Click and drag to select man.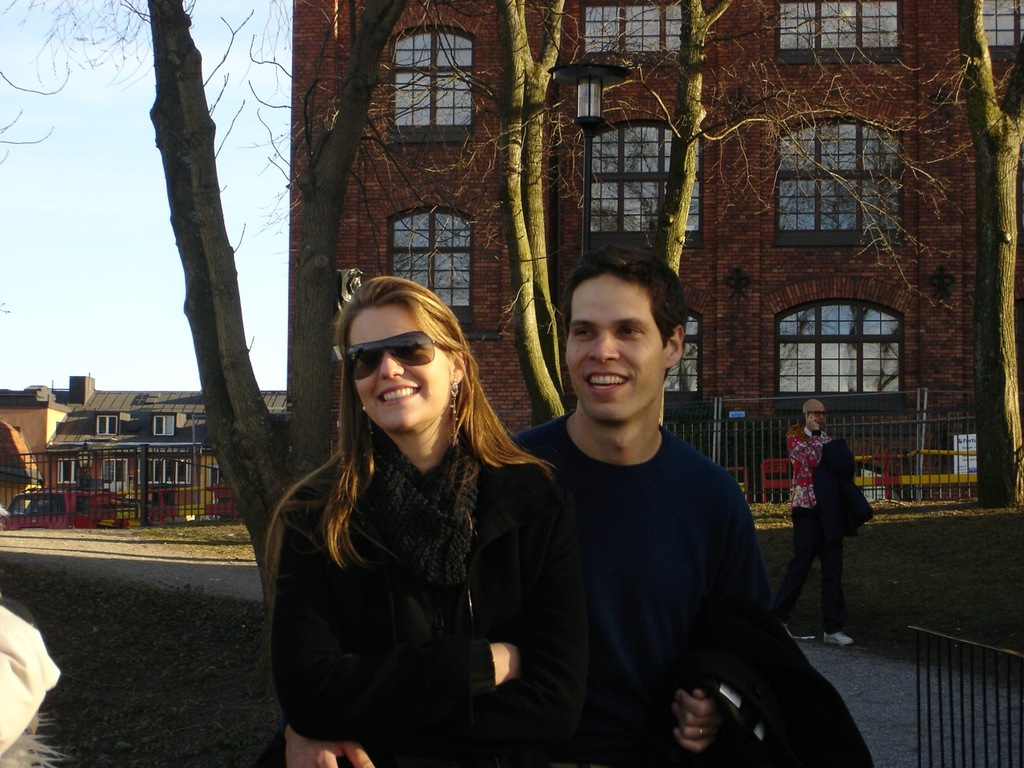
Selection: {"left": 490, "top": 255, "right": 808, "bottom": 762}.
